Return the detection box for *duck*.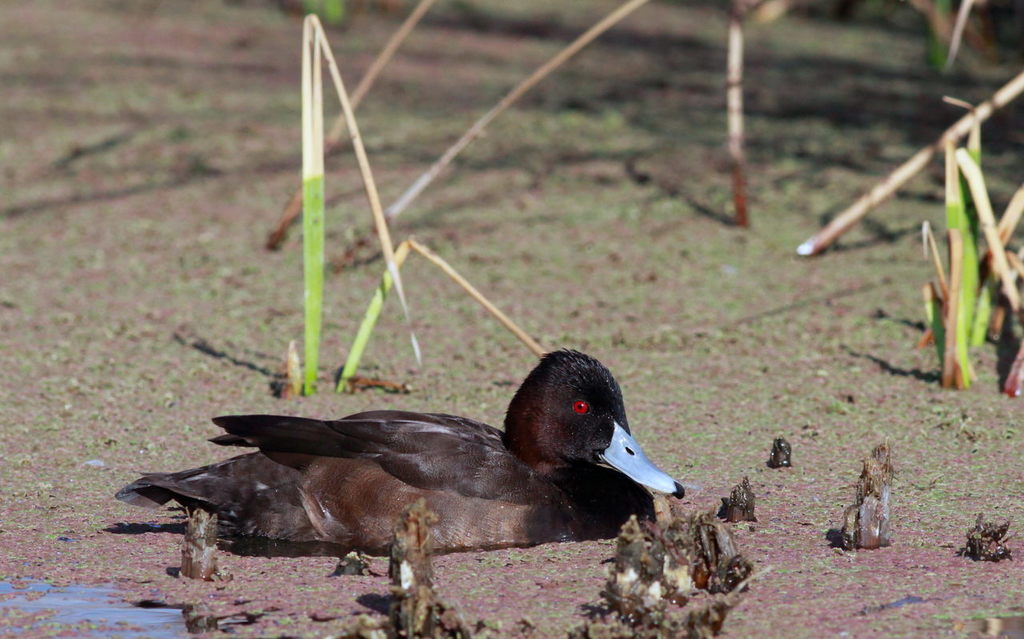
(148, 347, 734, 568).
